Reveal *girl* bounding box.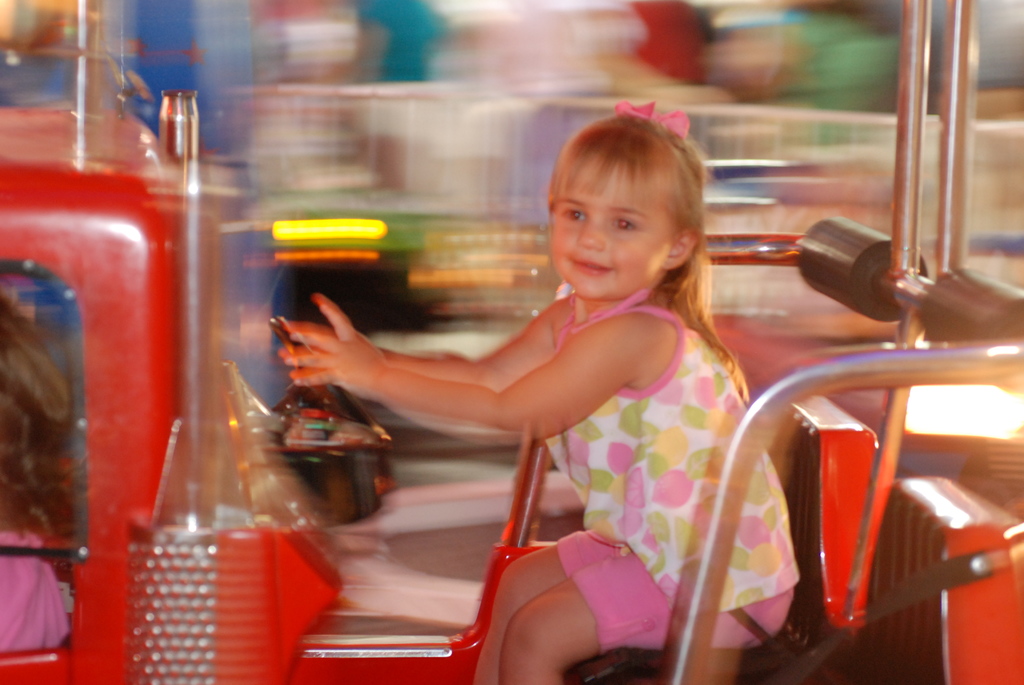
Revealed: 280,99,801,684.
